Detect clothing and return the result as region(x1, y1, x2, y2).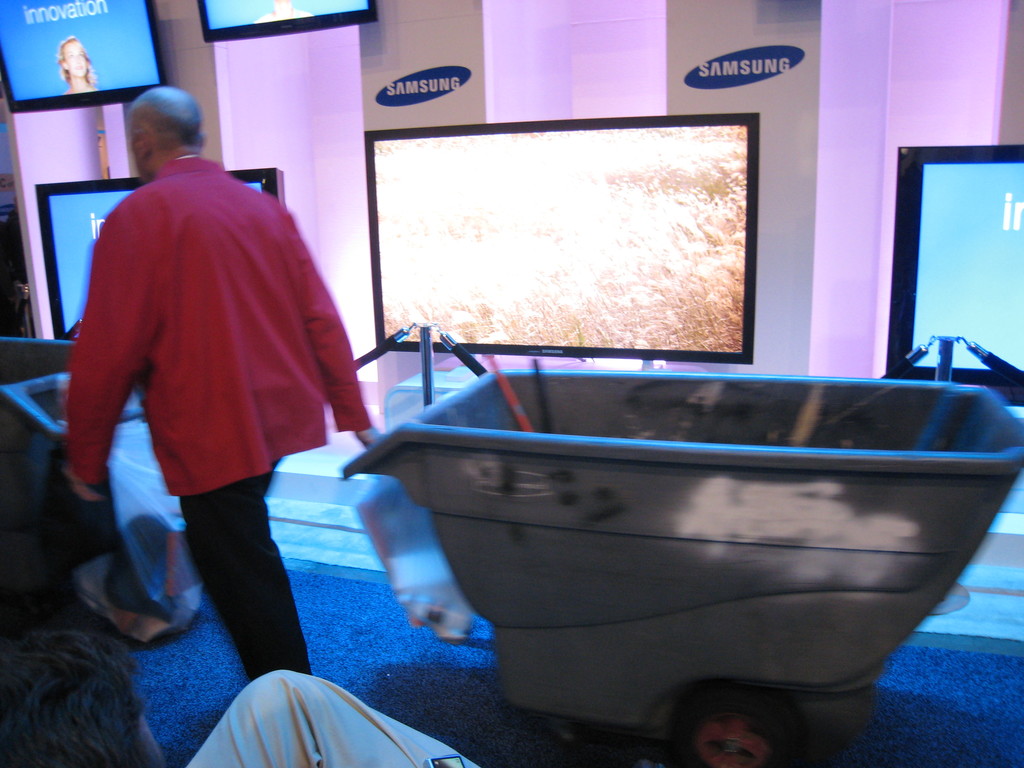
region(47, 157, 379, 687).
